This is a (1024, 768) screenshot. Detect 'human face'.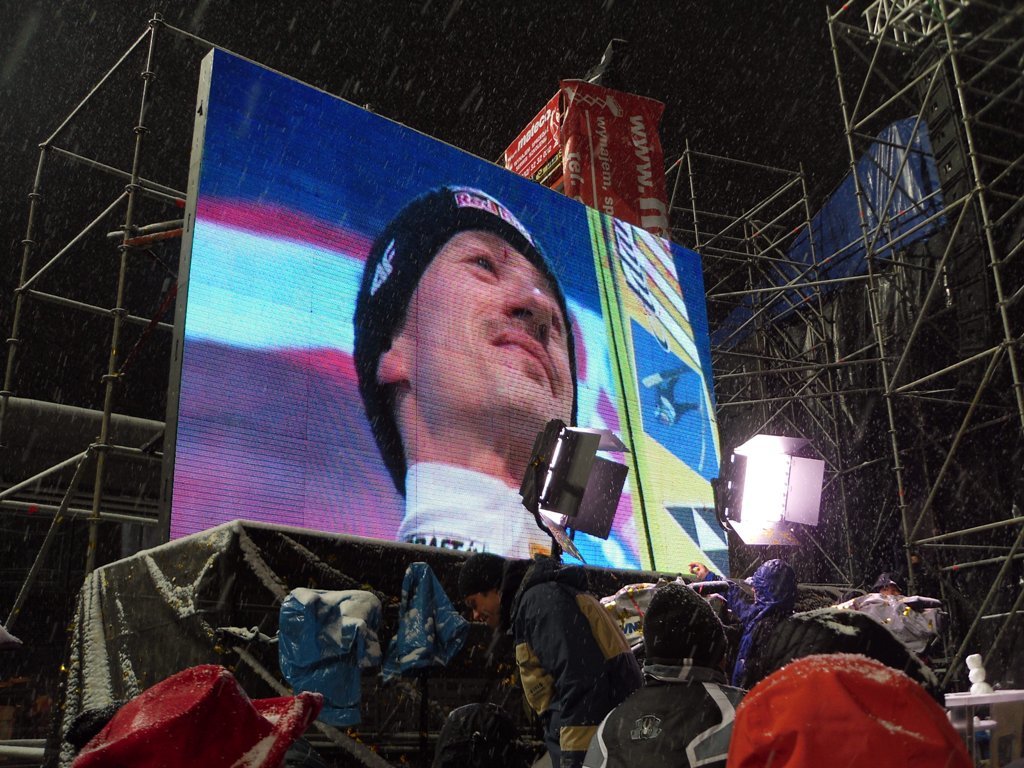
x1=407 y1=244 x2=575 y2=415.
